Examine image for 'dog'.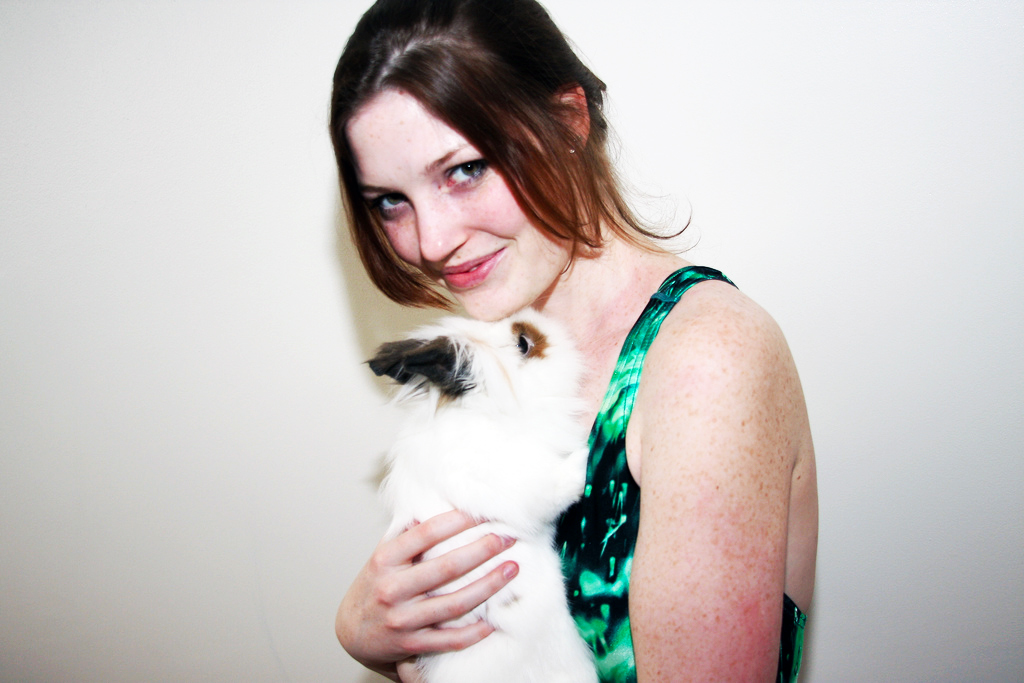
Examination result: box=[358, 302, 598, 682].
